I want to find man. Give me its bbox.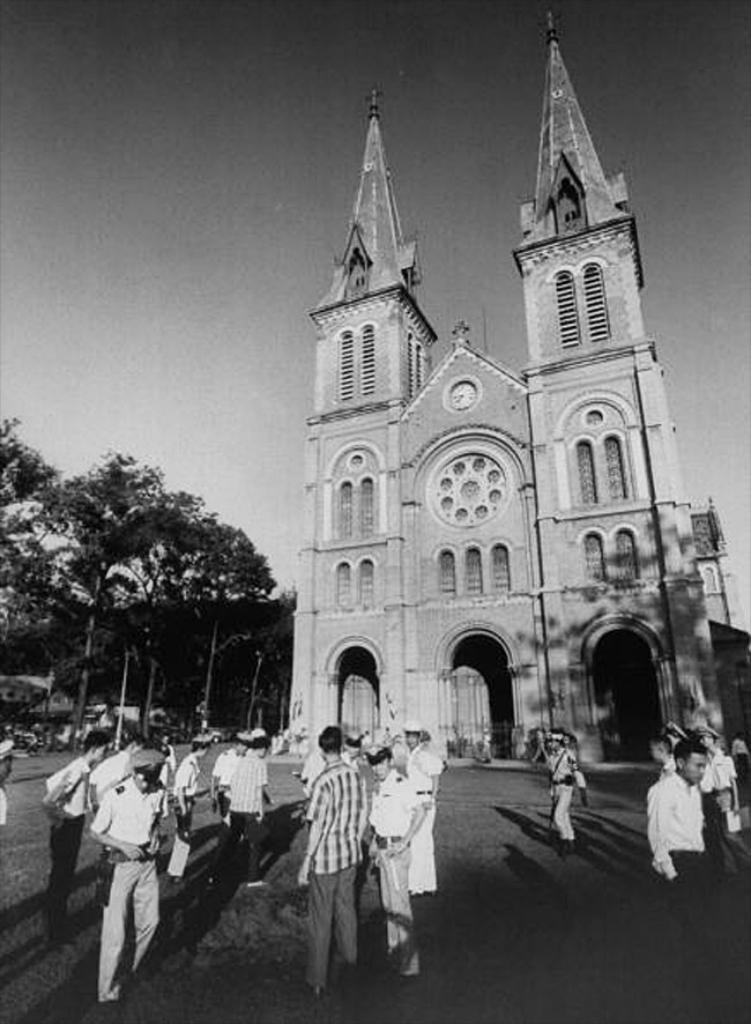
<region>702, 762, 721, 847</region>.
